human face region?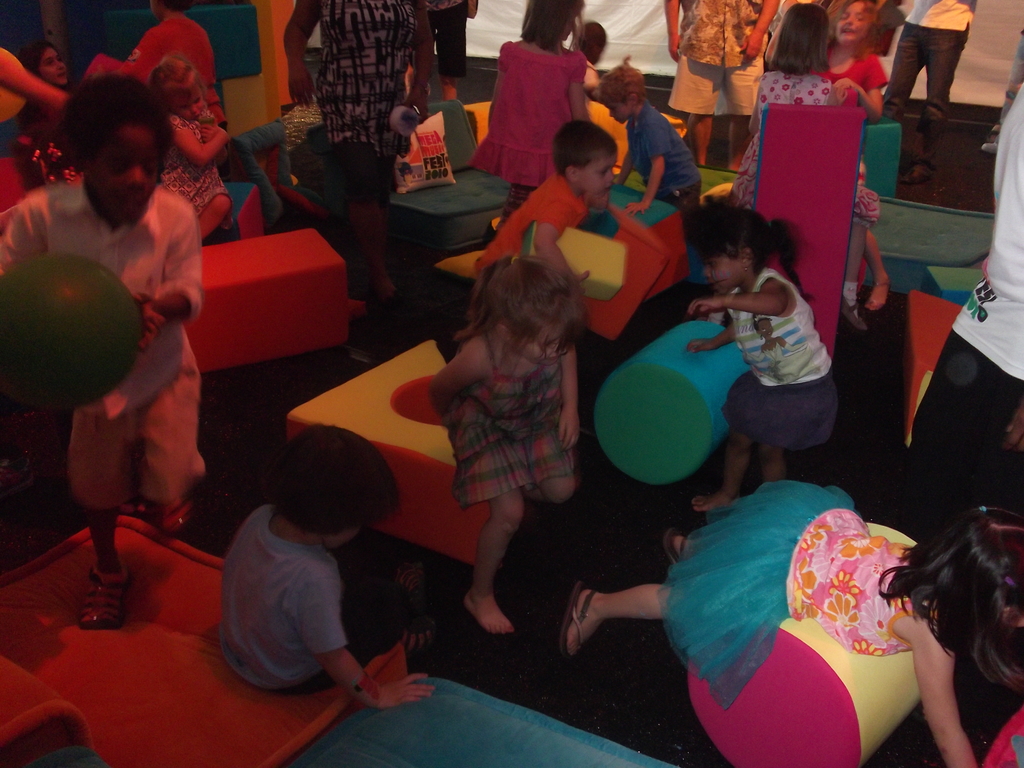
Rect(86, 122, 155, 220)
